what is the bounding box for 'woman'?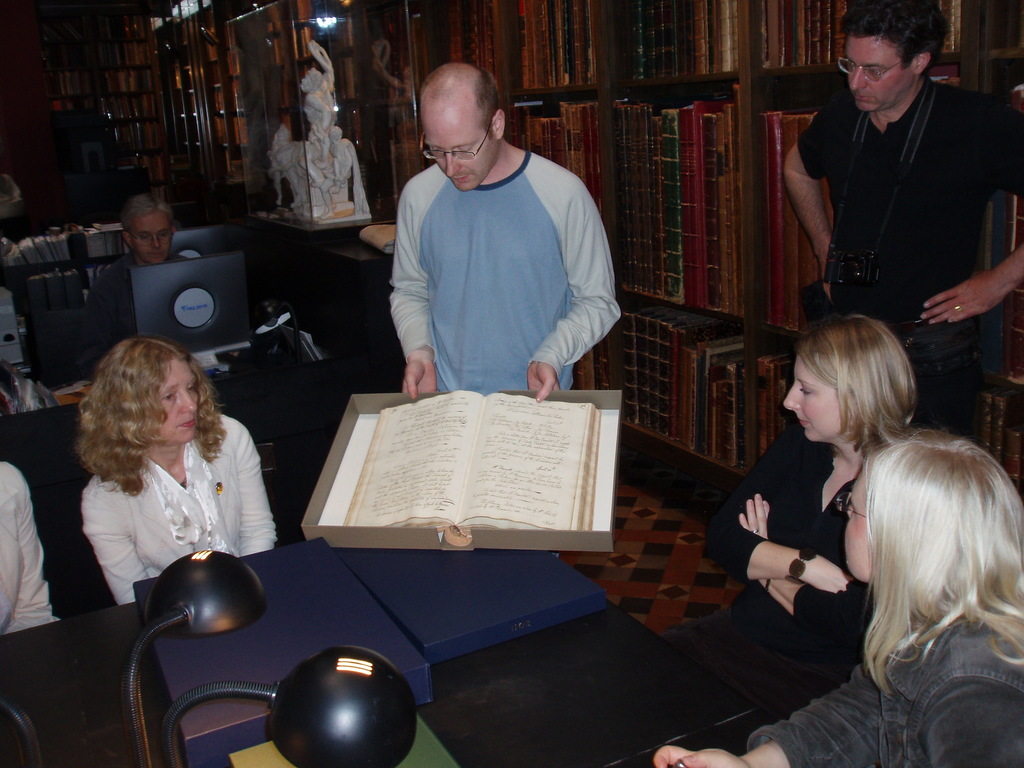
<bbox>701, 316, 929, 646</bbox>.
